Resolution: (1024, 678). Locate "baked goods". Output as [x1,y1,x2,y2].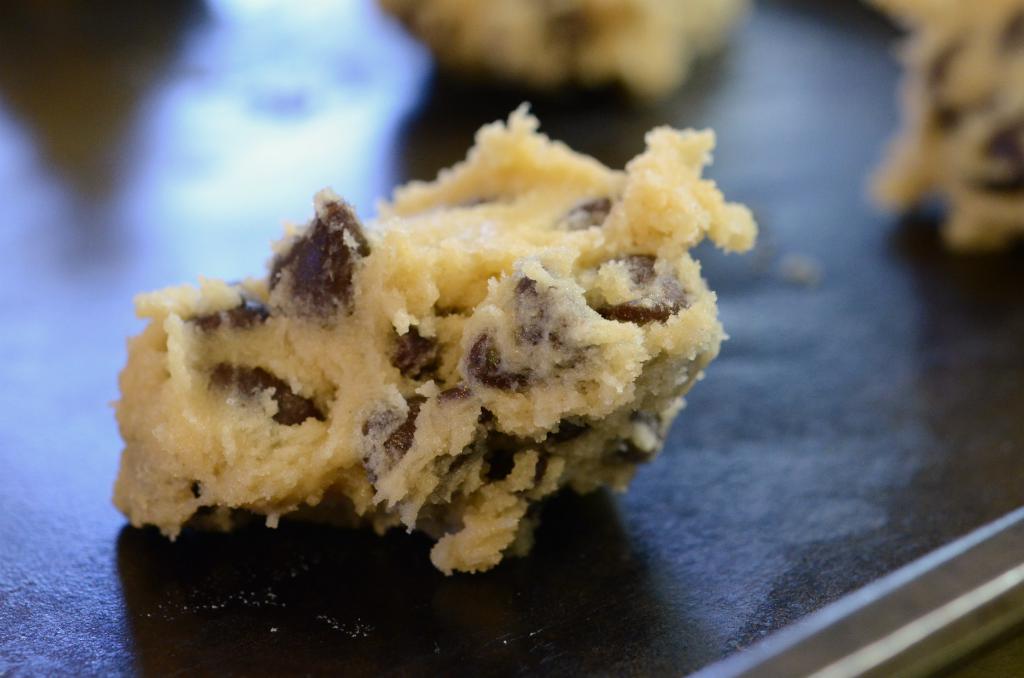
[863,0,1023,249].
